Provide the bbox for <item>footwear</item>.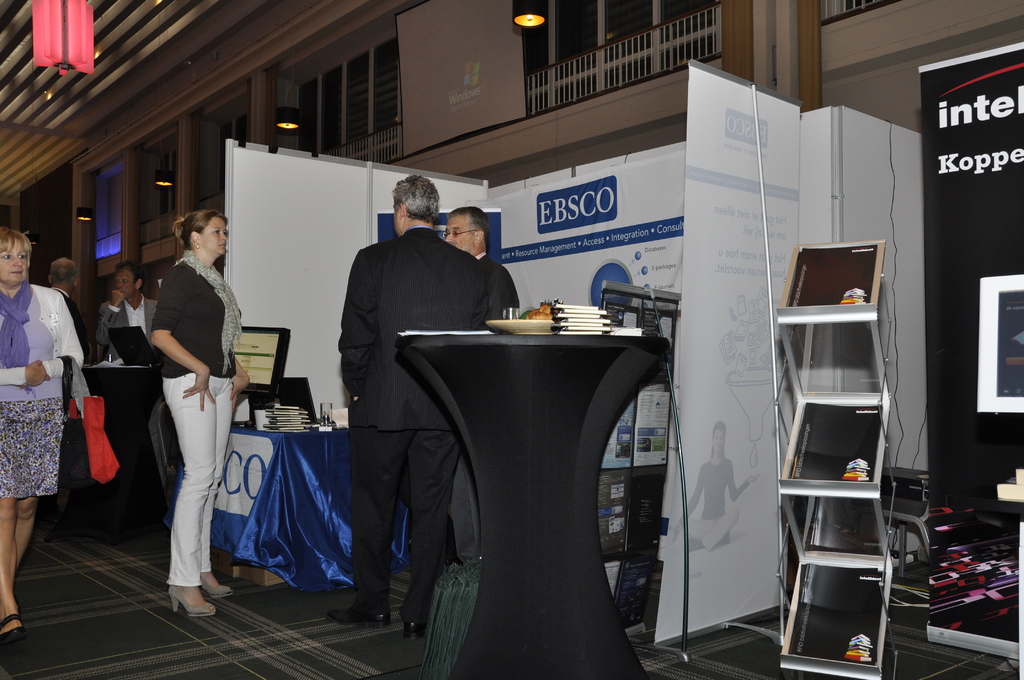
left=163, top=578, right=220, bottom=620.
